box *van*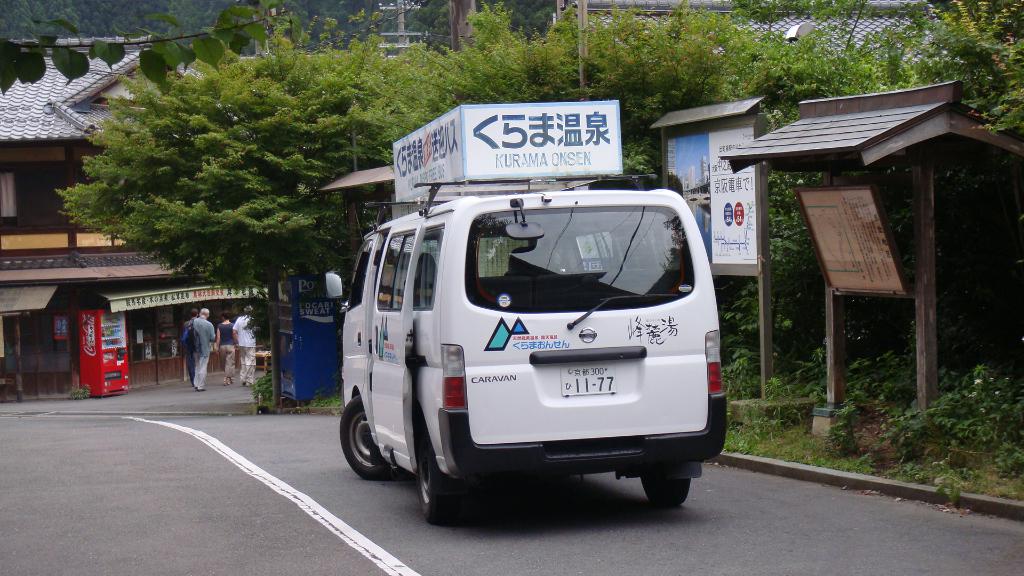
select_region(320, 174, 731, 523)
